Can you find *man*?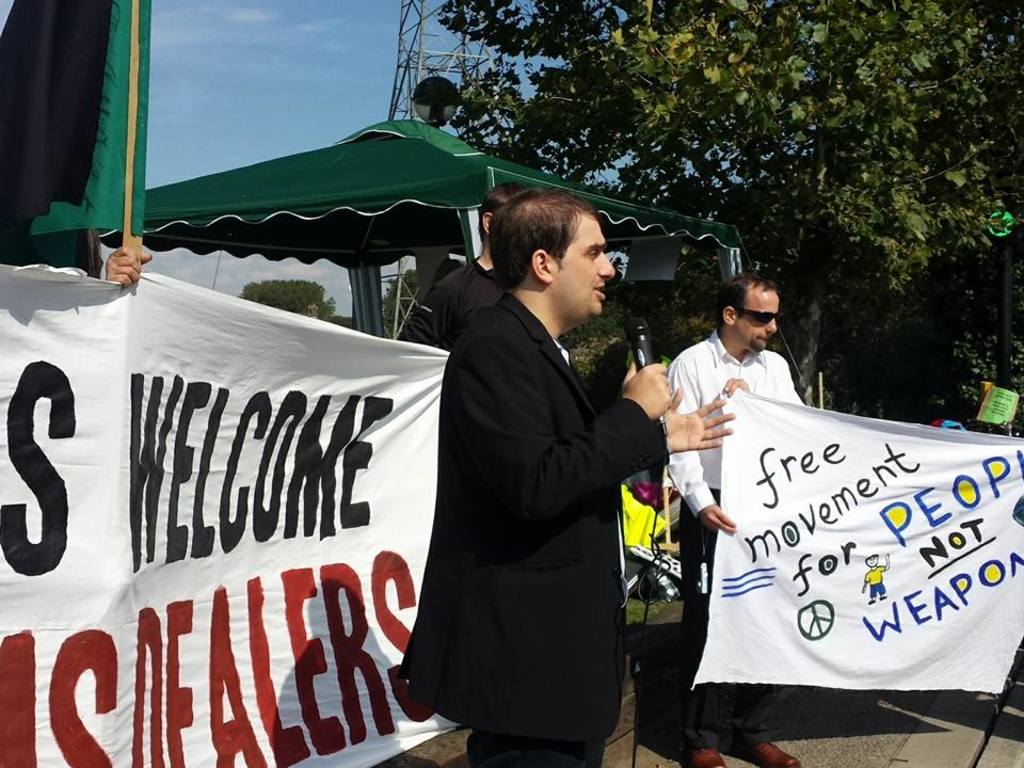
Yes, bounding box: box(663, 271, 806, 767).
